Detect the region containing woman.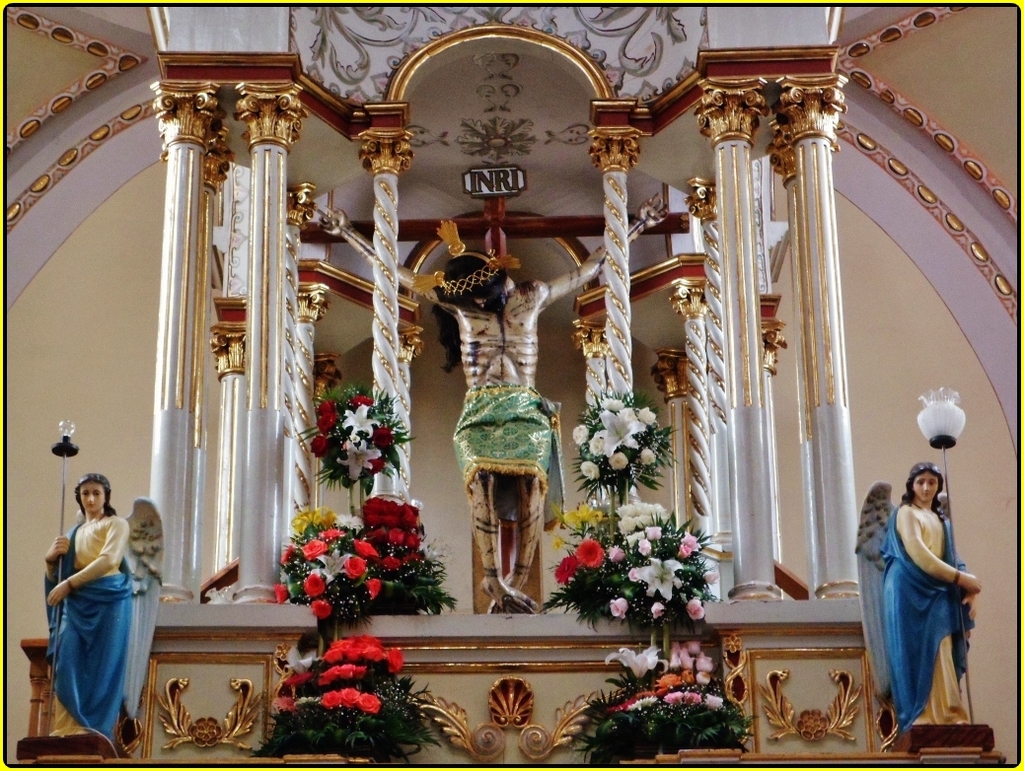
876/458/984/739.
